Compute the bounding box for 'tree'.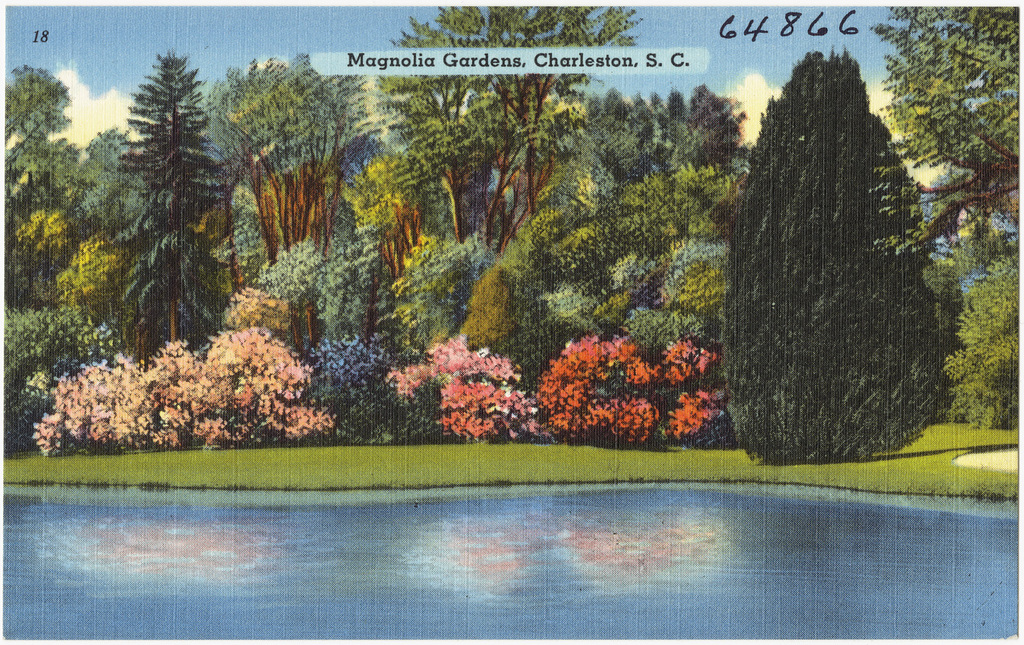
detection(315, 253, 388, 375).
